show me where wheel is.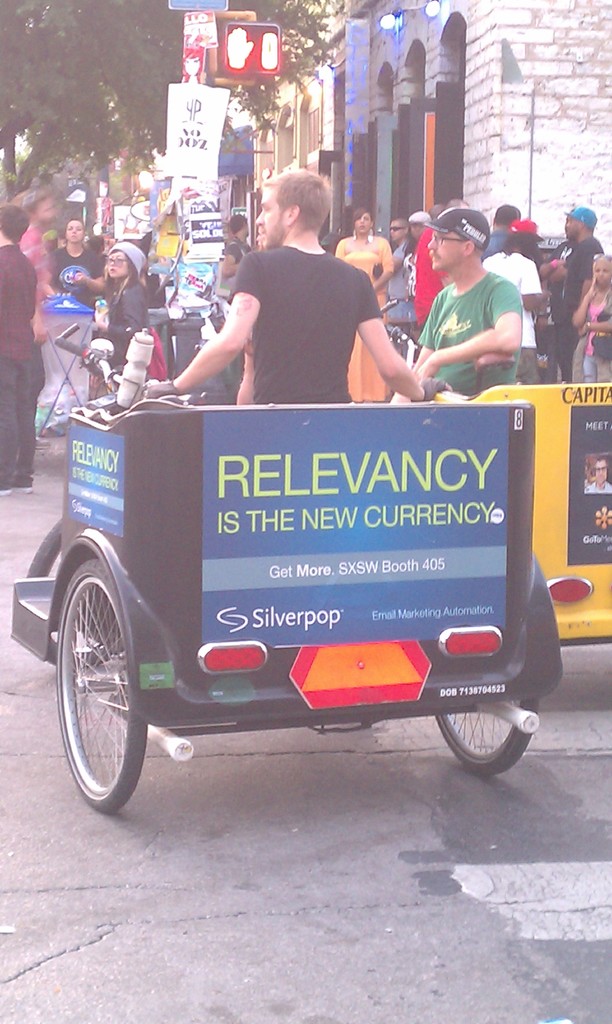
wheel is at {"x1": 44, "y1": 555, "x2": 146, "y2": 803}.
